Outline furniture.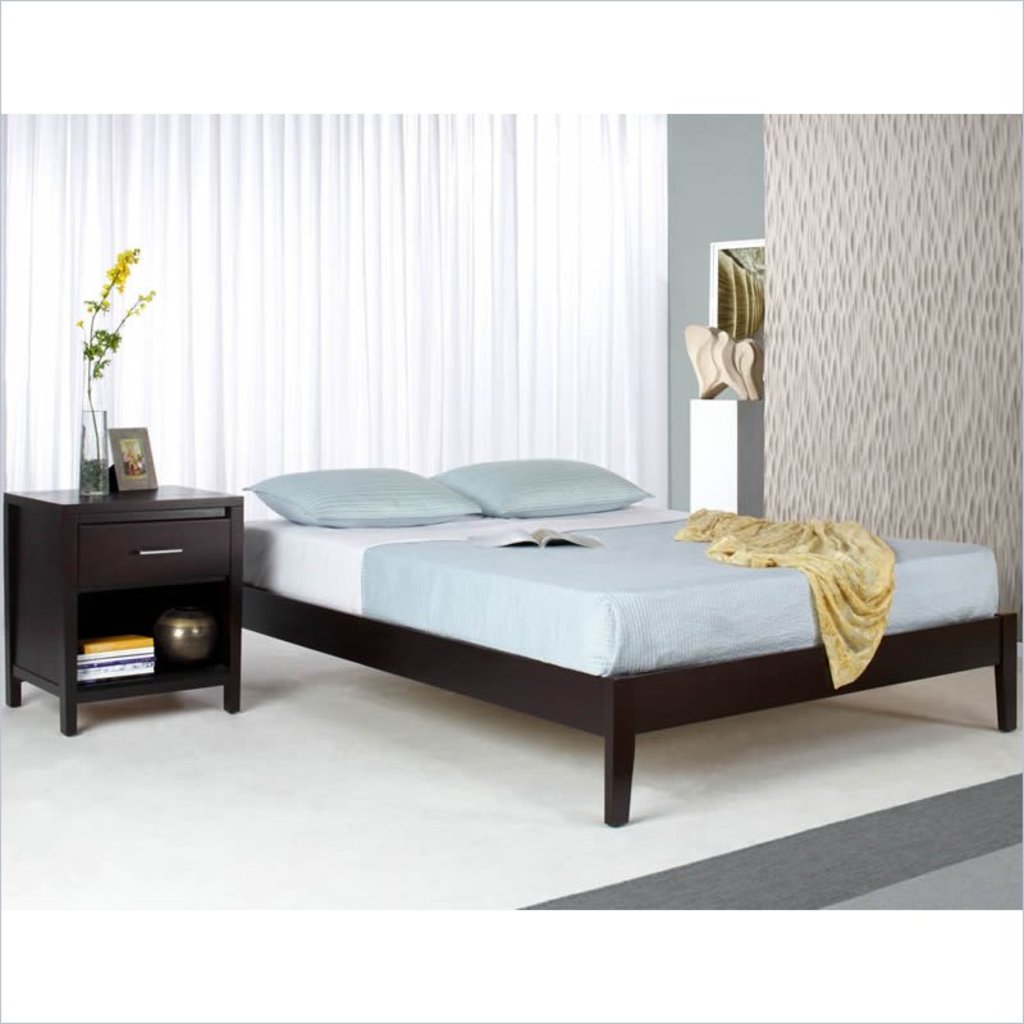
Outline: 689/397/762/518.
